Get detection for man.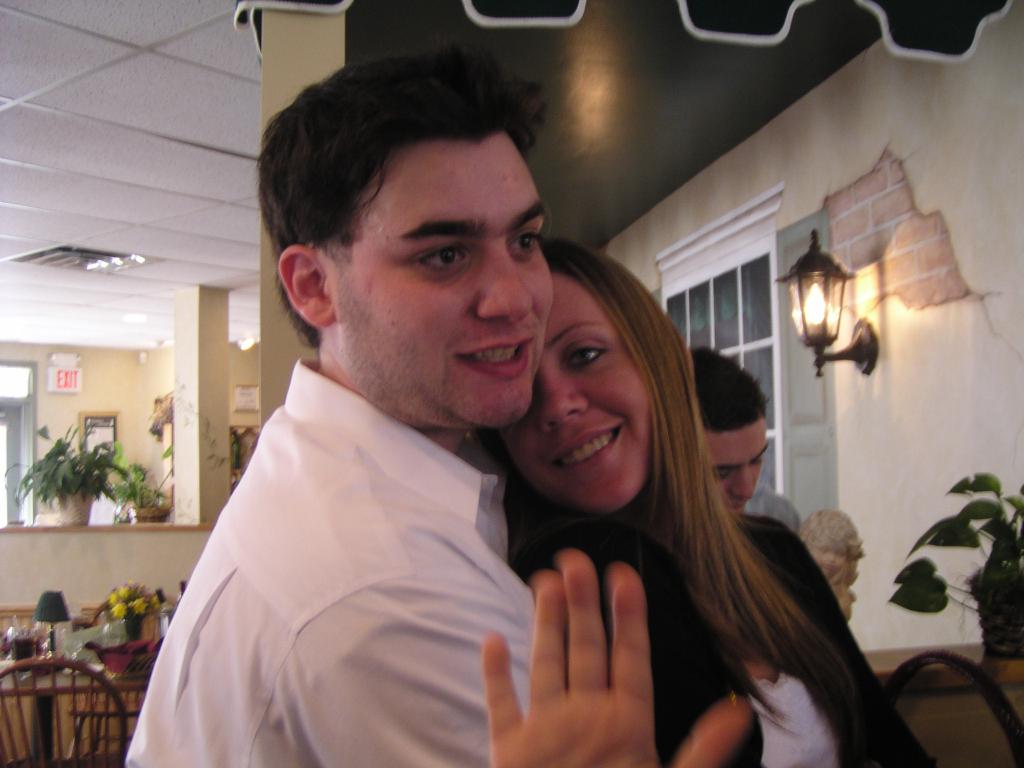
Detection: 684/348/801/536.
